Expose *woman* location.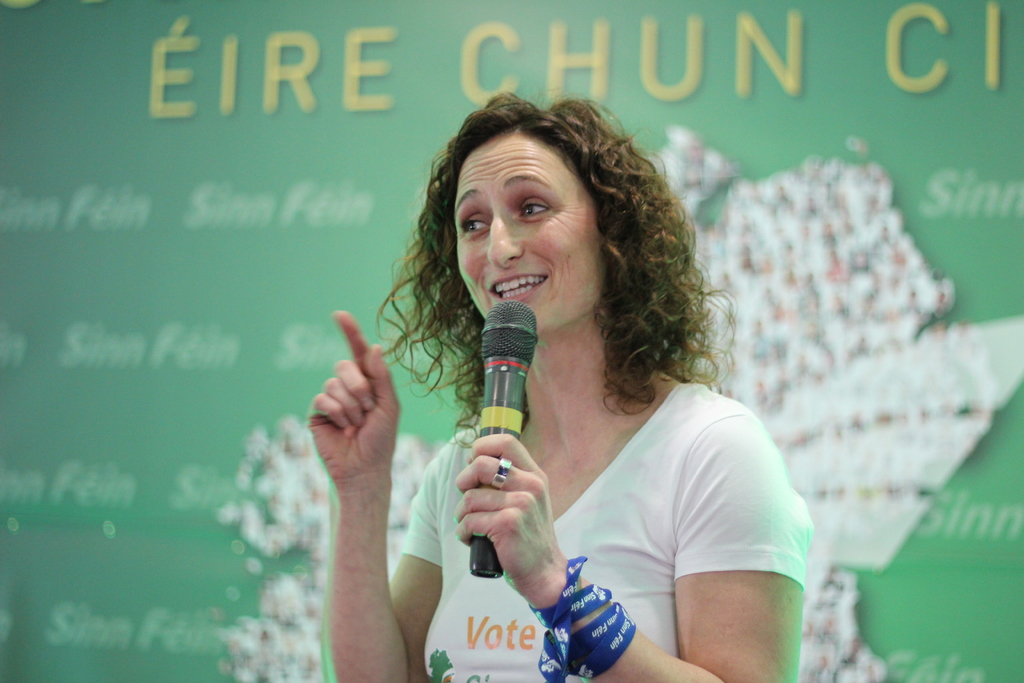
Exposed at <box>324,89,831,674</box>.
